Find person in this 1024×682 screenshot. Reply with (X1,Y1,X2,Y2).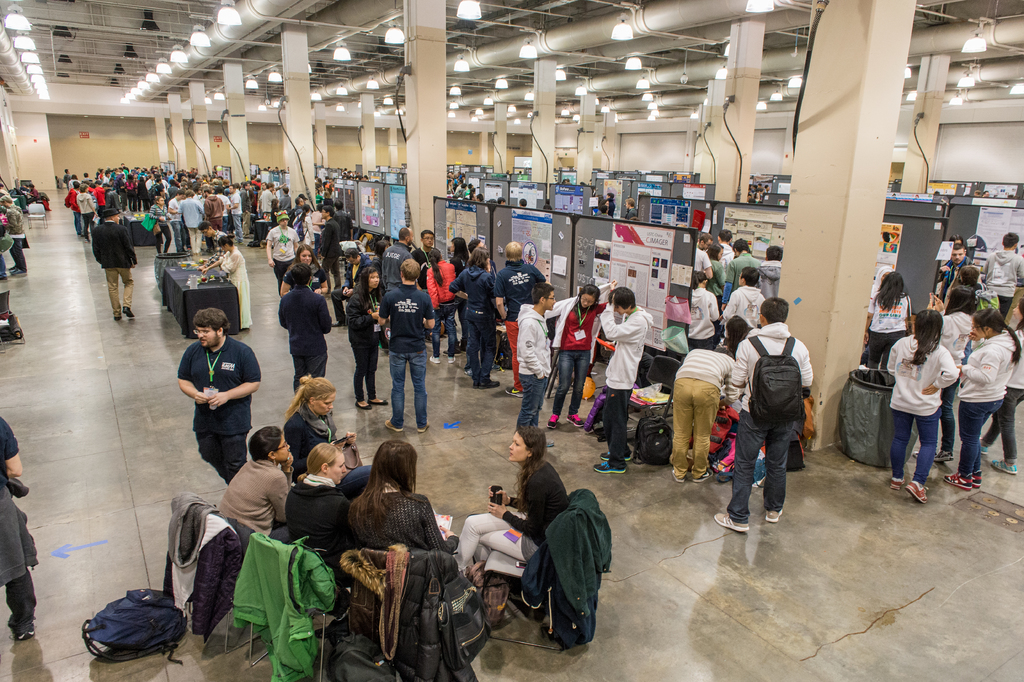
(681,274,727,346).
